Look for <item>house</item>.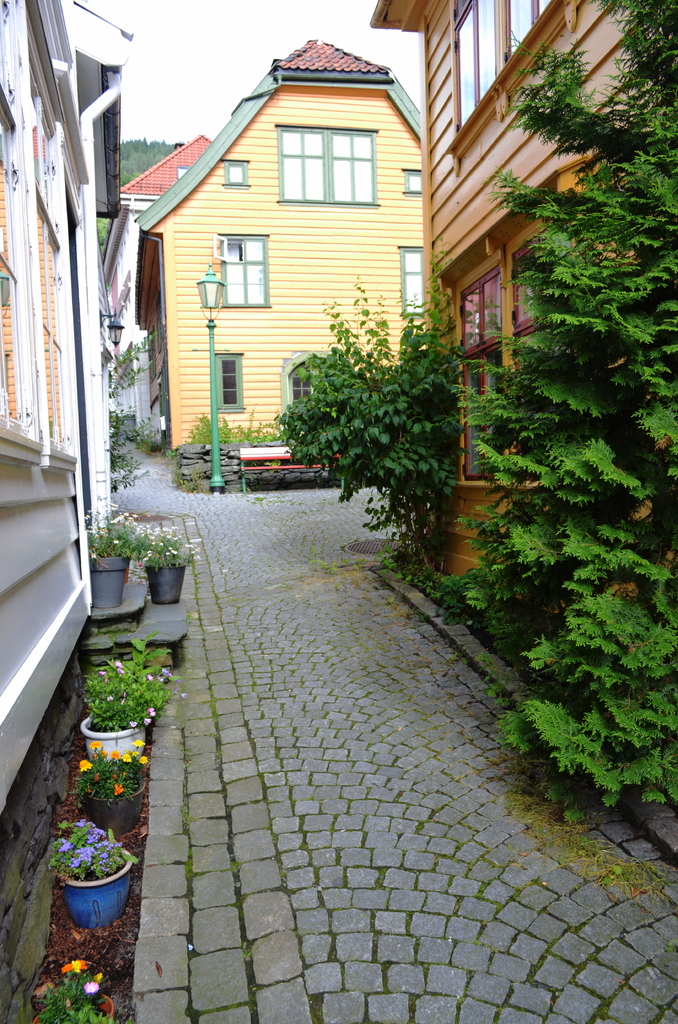
Found: 0:24:133:745.
